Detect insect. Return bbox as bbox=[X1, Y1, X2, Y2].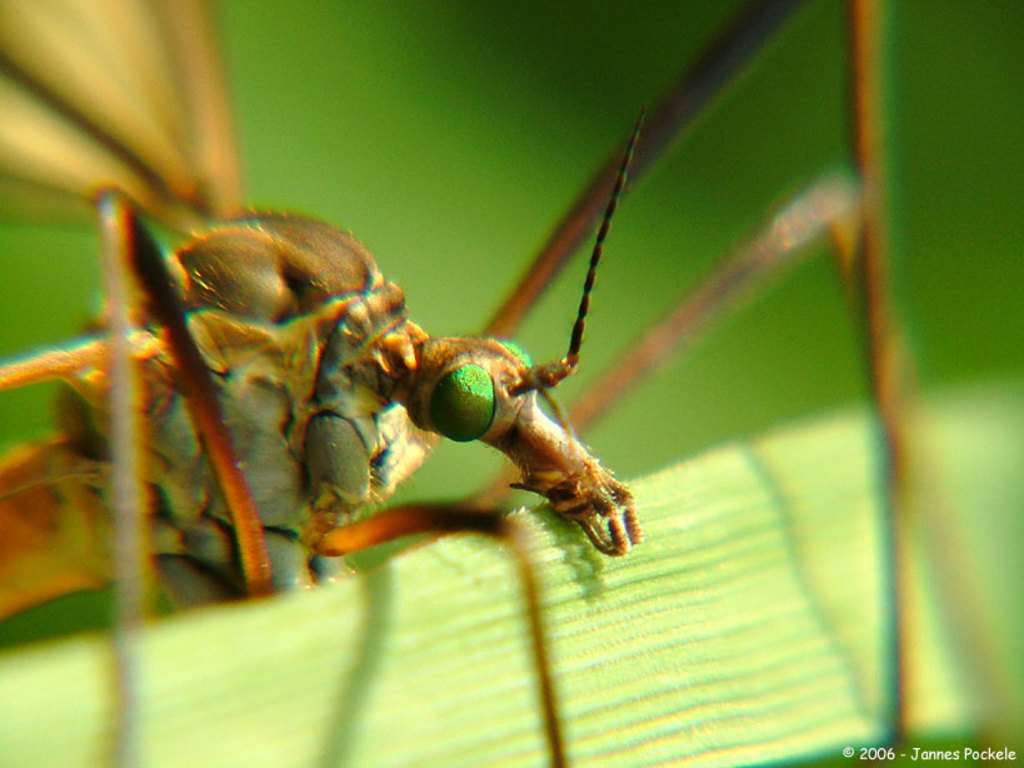
bbox=[0, 0, 1011, 767].
